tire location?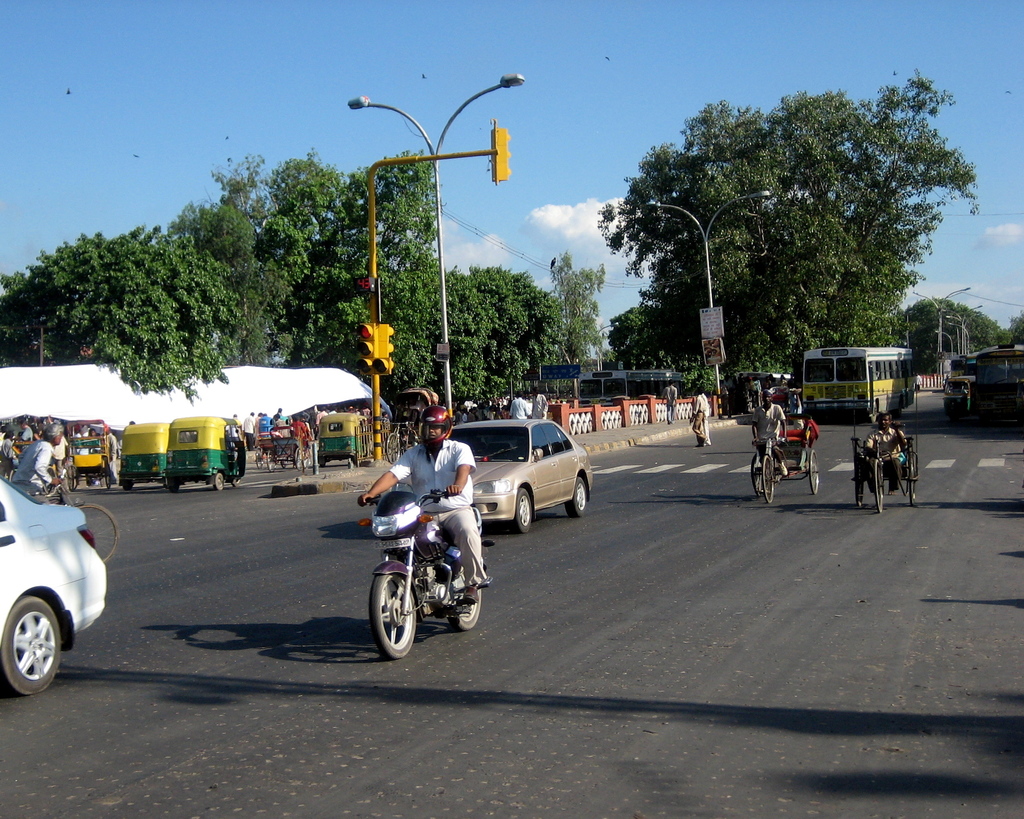
{"left": 870, "top": 398, "right": 884, "bottom": 425}
